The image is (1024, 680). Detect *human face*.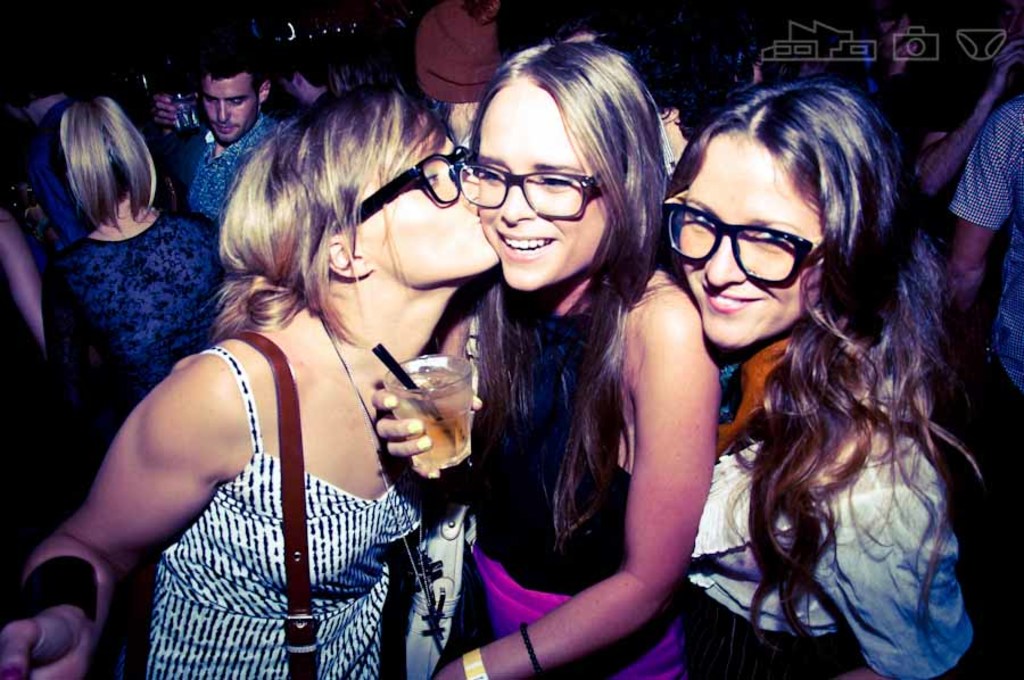
Detection: 206,74,261,142.
